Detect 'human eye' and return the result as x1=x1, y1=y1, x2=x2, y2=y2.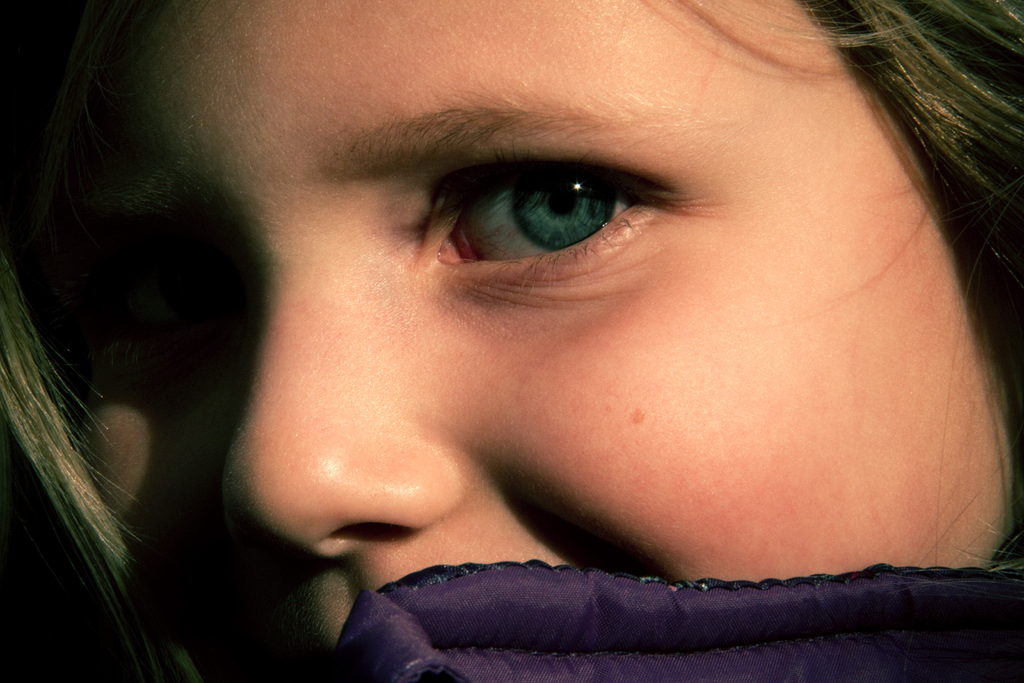
x1=417, y1=142, x2=669, y2=296.
